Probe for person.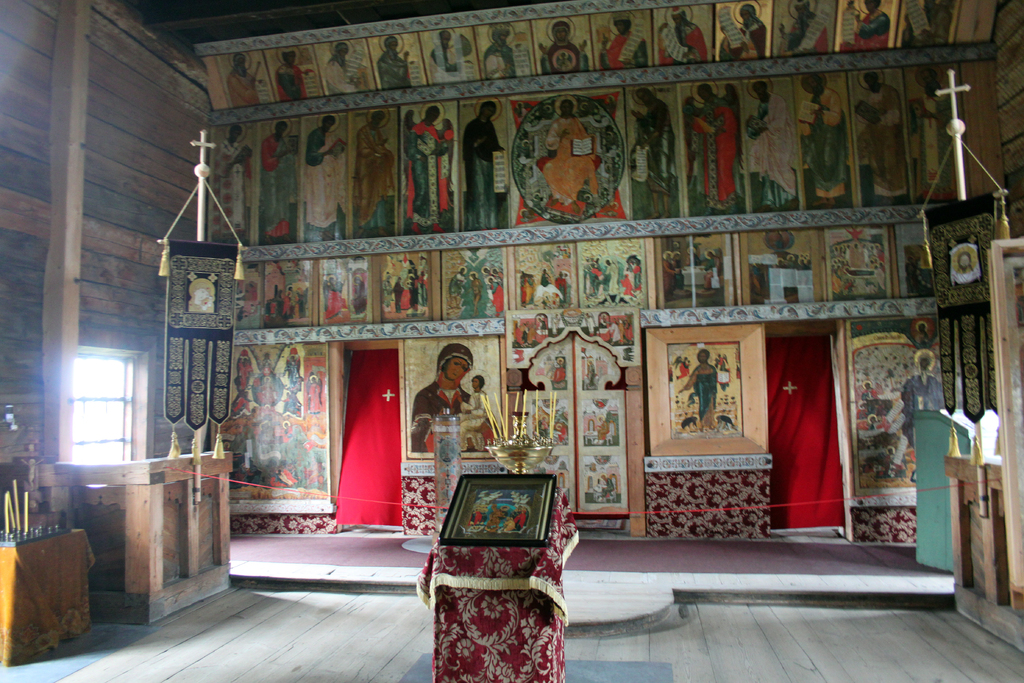
Probe result: <box>536,101,602,213</box>.
